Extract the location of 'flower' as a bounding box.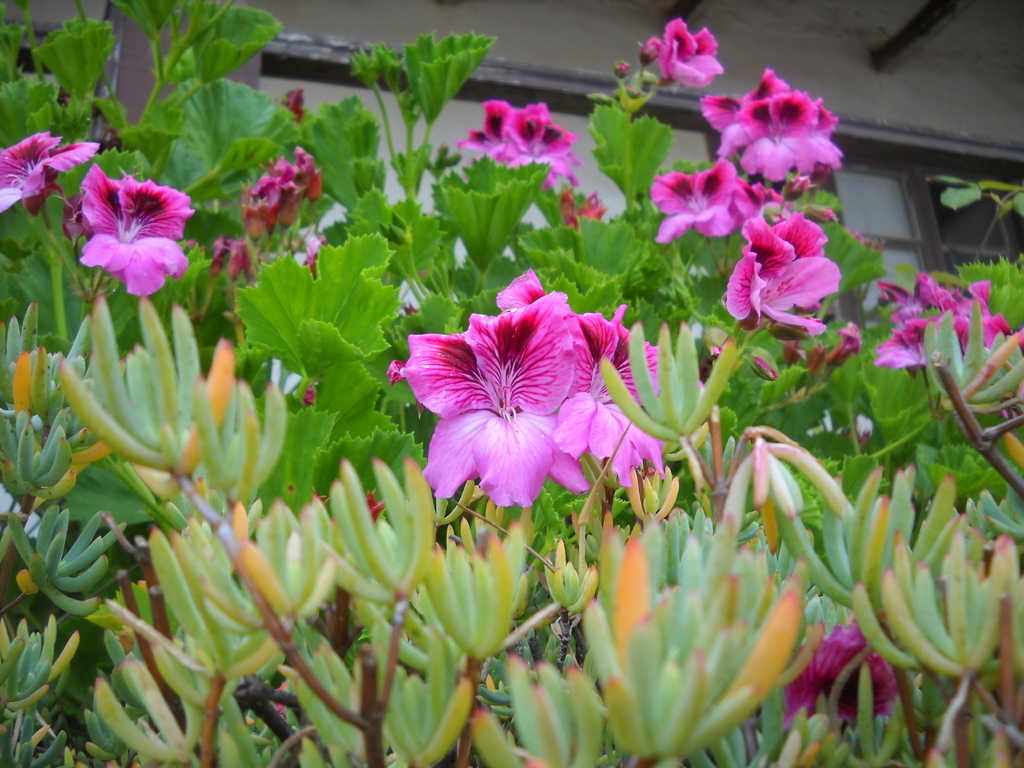
locate(653, 157, 737, 238).
